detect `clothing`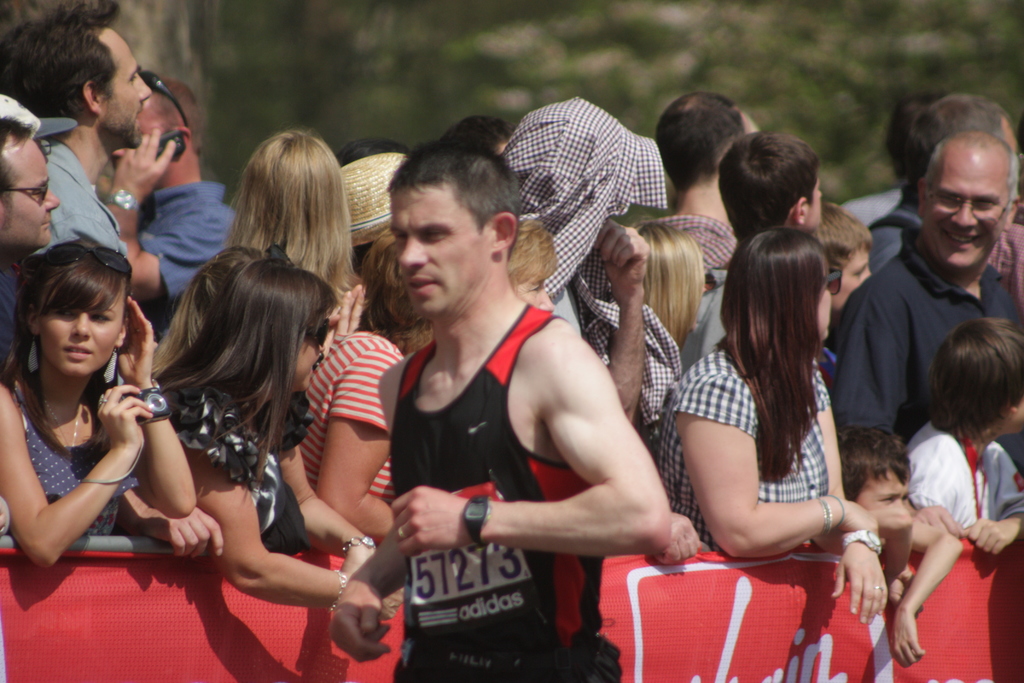
x1=28, y1=145, x2=145, y2=259
